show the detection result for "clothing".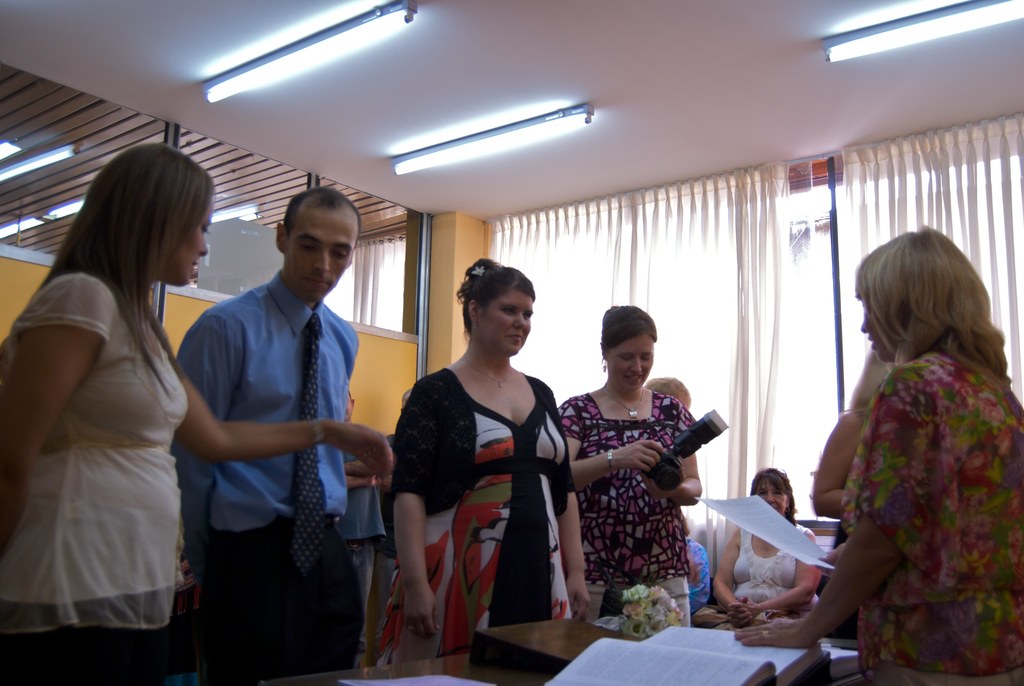
{"left": 374, "top": 435, "right": 396, "bottom": 600}.
